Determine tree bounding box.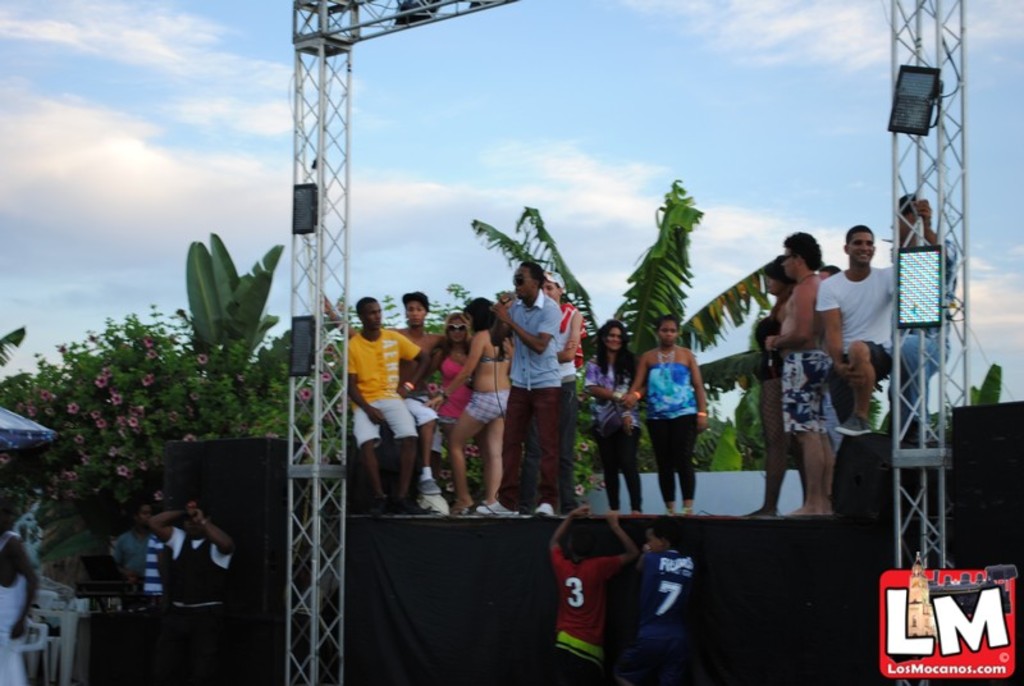
Determined: {"x1": 462, "y1": 183, "x2": 785, "y2": 457}.
